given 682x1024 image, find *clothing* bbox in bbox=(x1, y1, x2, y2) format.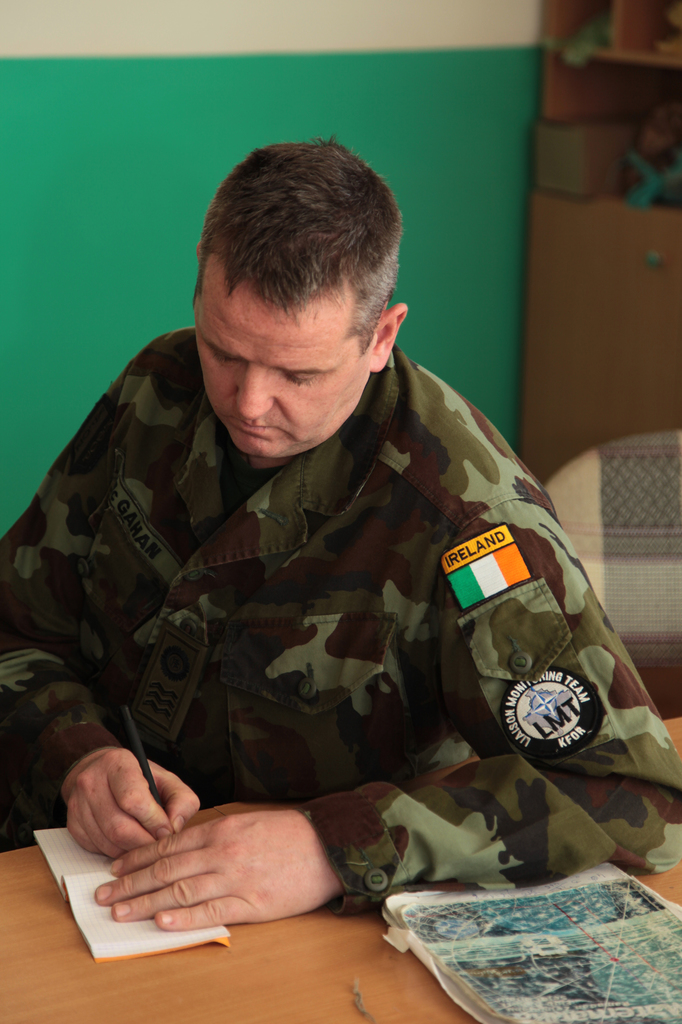
bbox=(0, 330, 681, 895).
